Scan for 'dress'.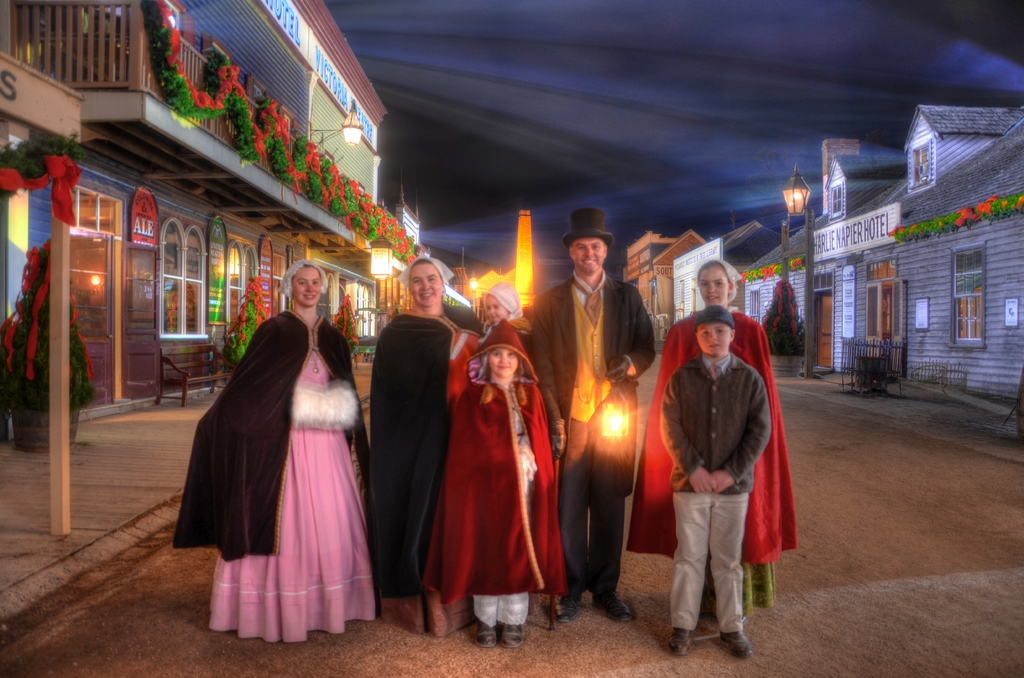
Scan result: locate(373, 323, 483, 642).
